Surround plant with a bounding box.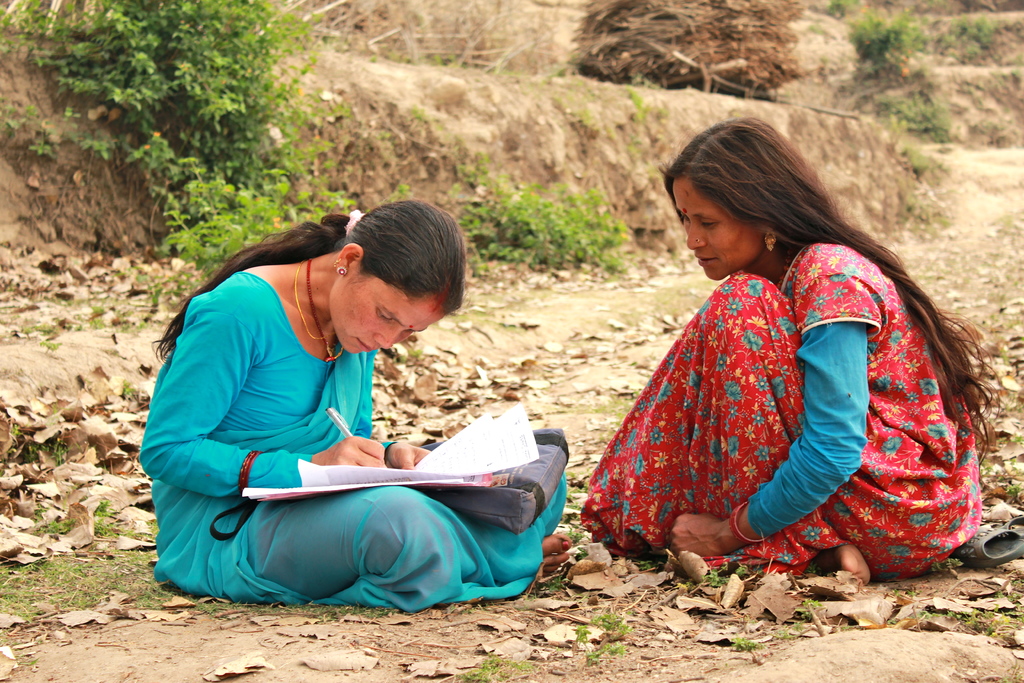
box=[61, 317, 84, 331].
